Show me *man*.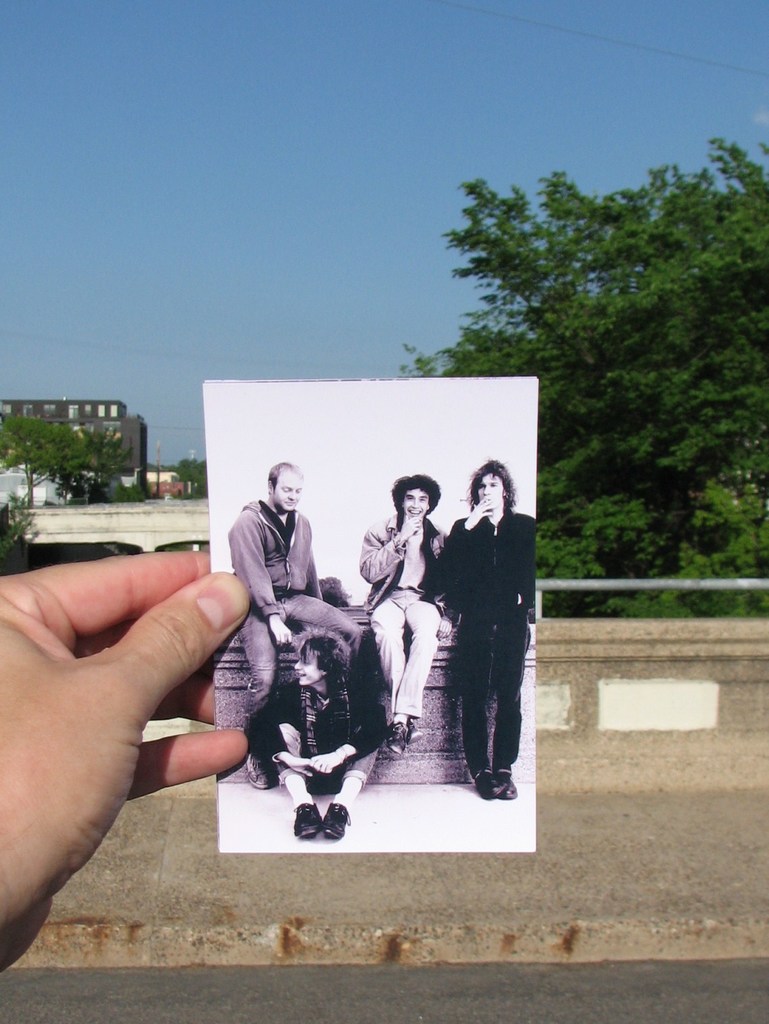
*man* is here: [351, 470, 457, 757].
